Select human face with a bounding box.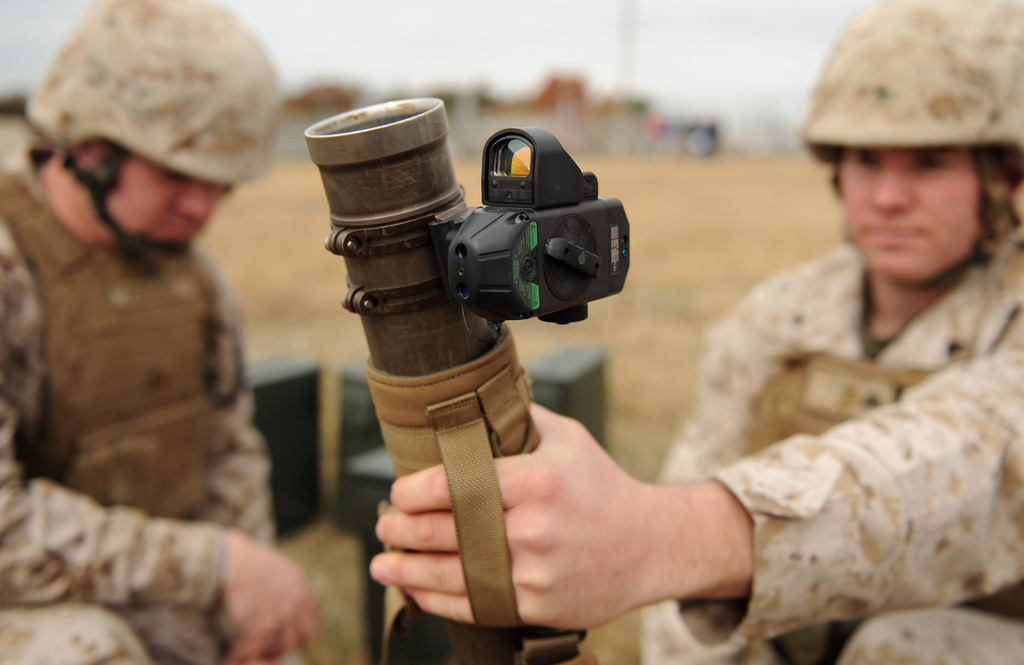
[829, 147, 984, 285].
